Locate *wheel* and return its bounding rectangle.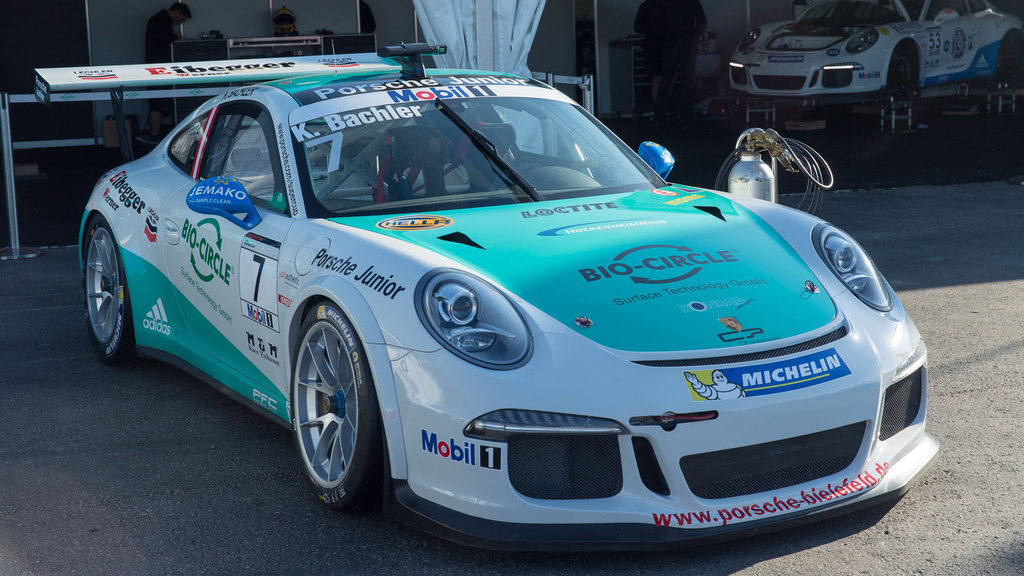
(887, 51, 909, 87).
